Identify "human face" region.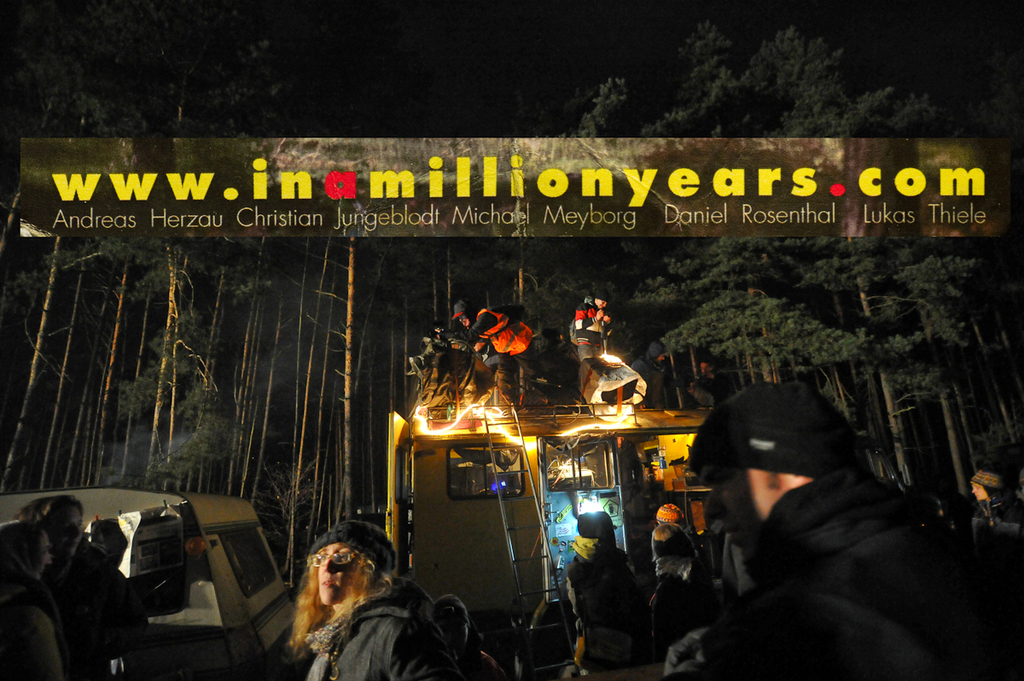
Region: [x1=49, y1=503, x2=84, y2=555].
